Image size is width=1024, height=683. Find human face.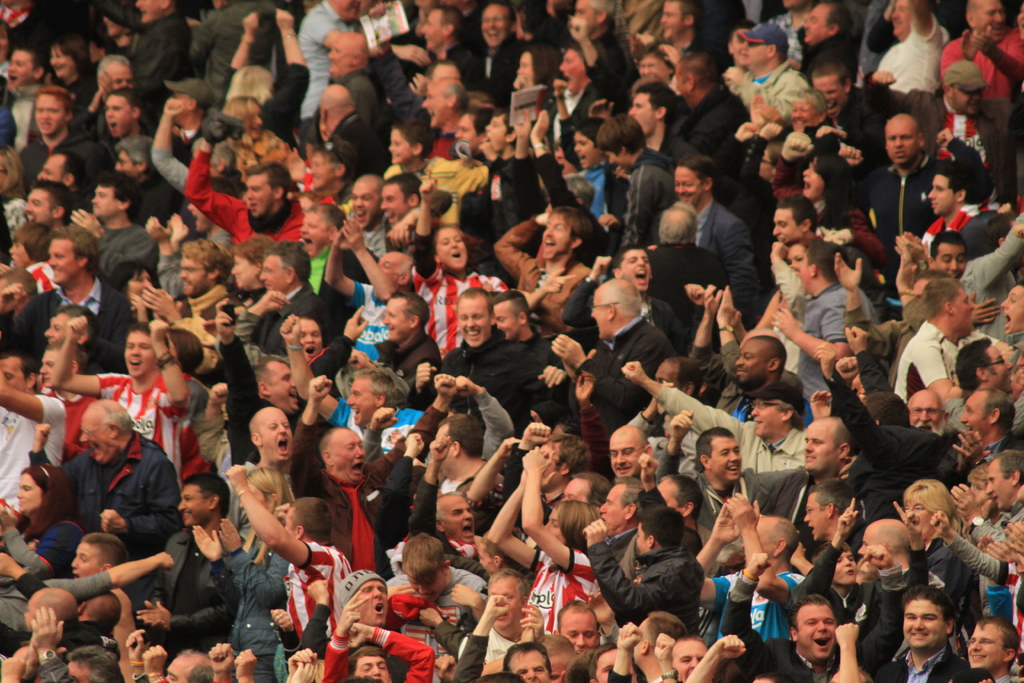
[105,93,134,136].
